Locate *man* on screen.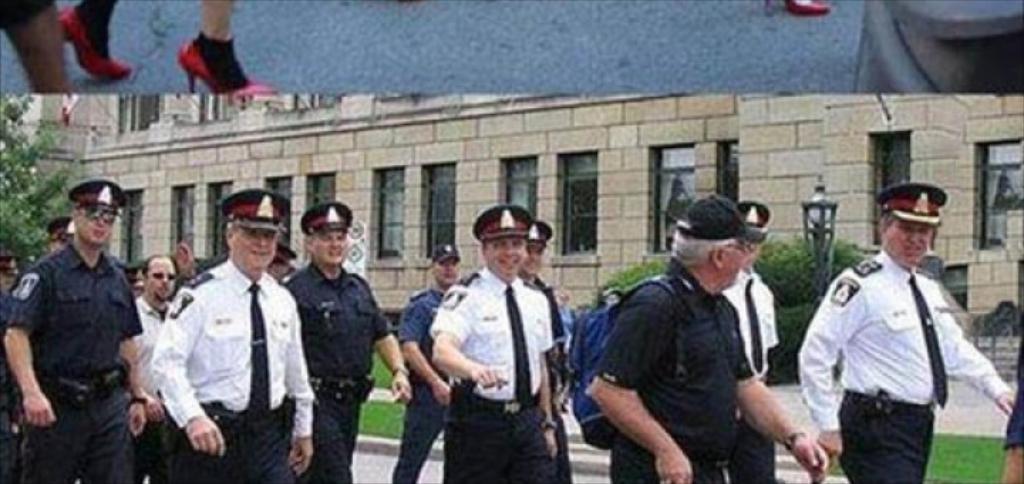
On screen at {"left": 390, "top": 243, "right": 466, "bottom": 483}.
